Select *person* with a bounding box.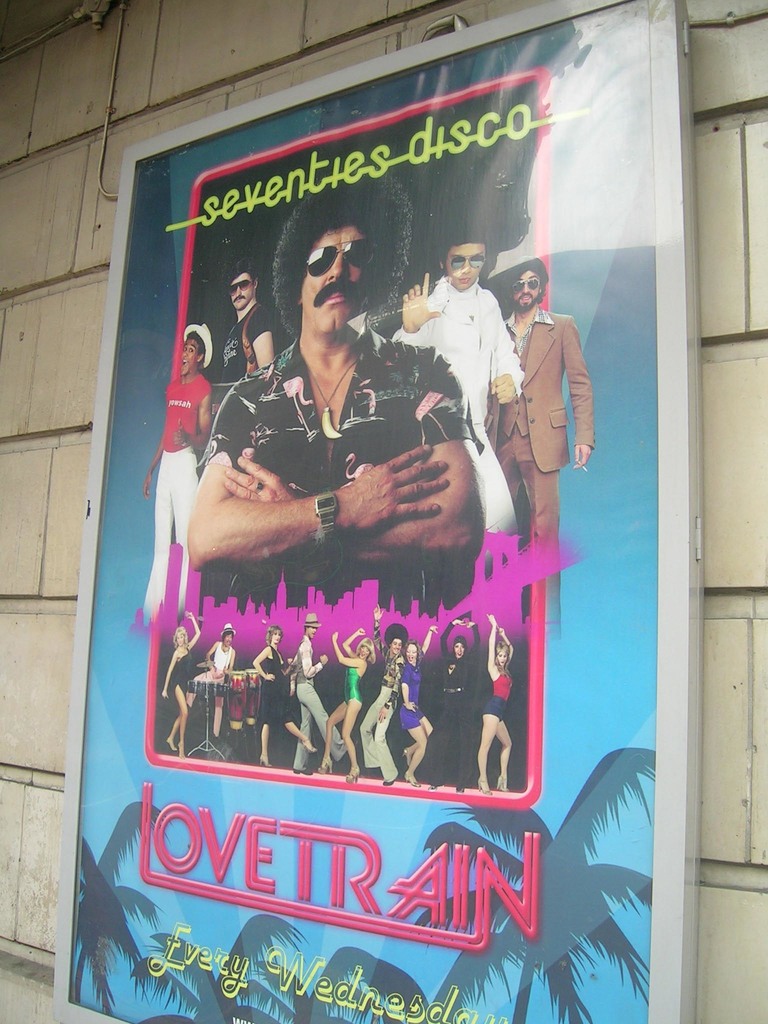
465, 612, 514, 794.
